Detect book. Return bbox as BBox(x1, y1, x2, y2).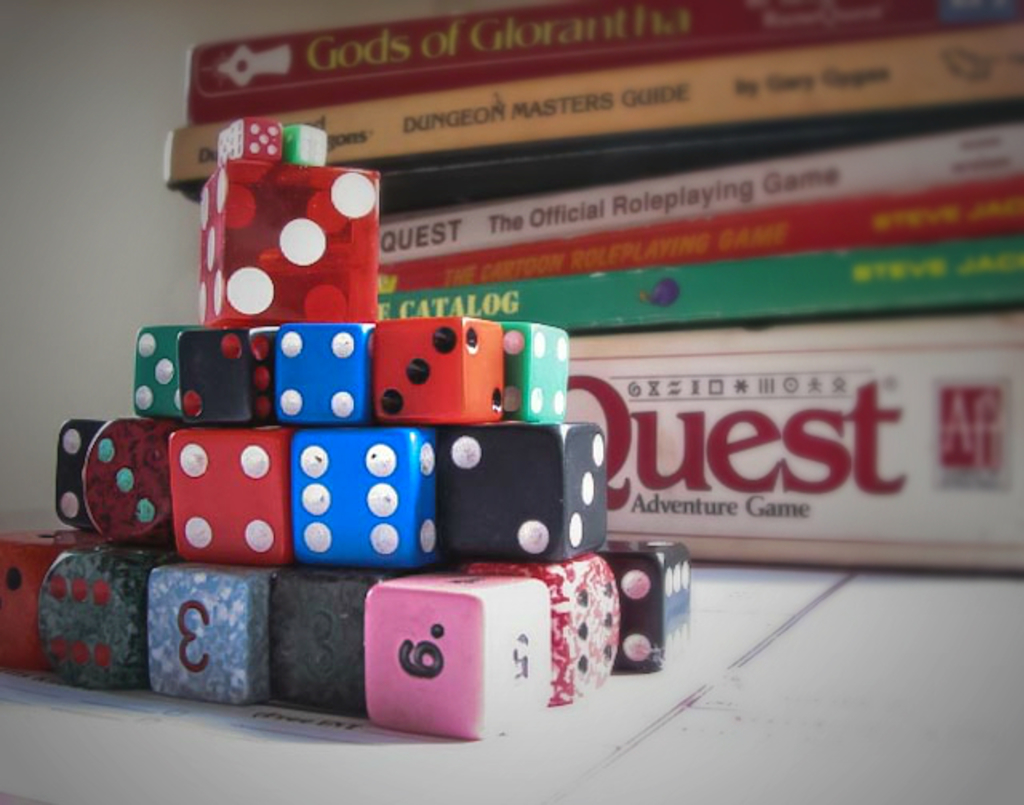
BBox(162, 18, 1022, 211).
